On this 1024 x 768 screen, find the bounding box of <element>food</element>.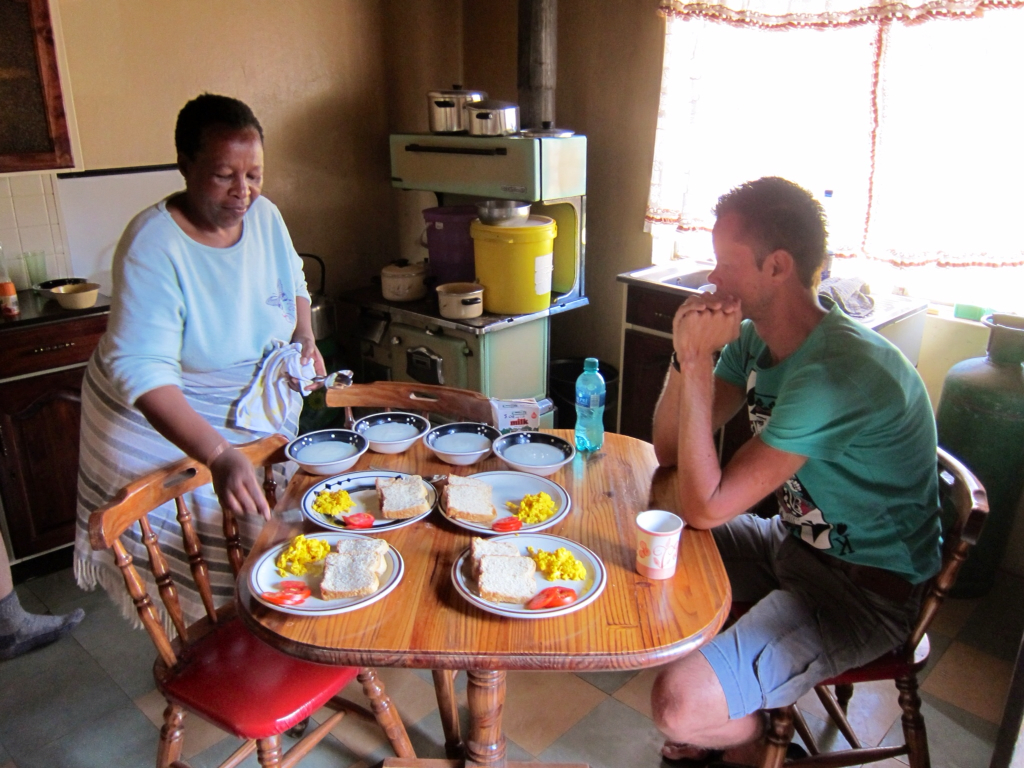
Bounding box: region(439, 474, 493, 526).
